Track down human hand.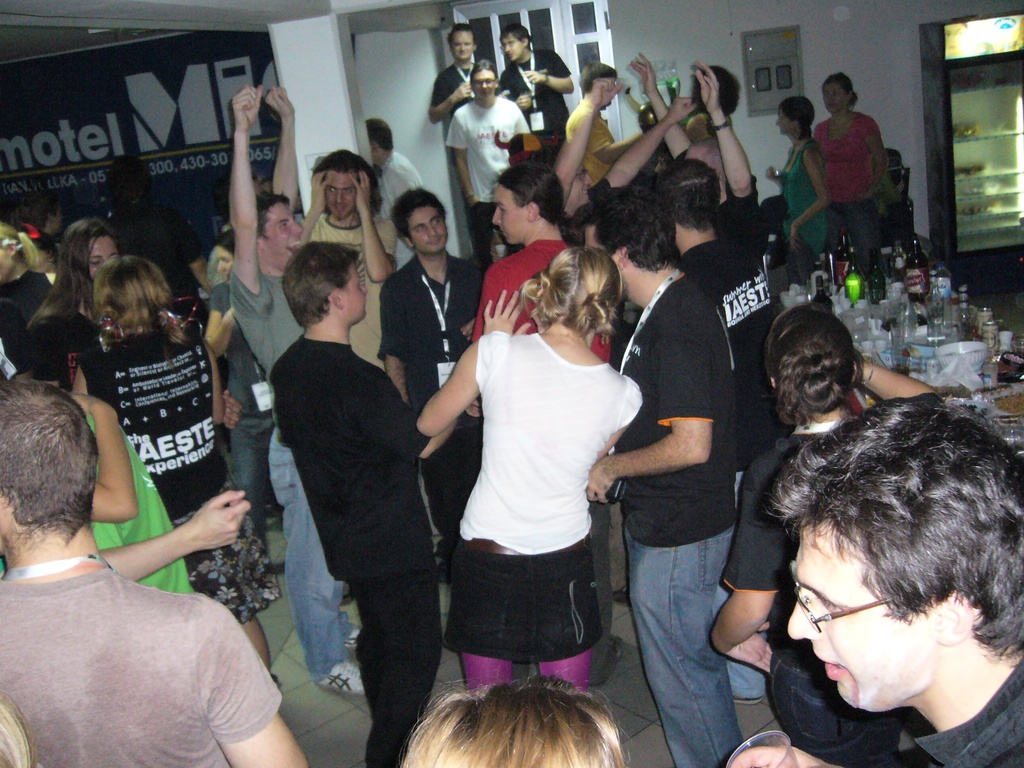
Tracked to 67/392/92/415.
